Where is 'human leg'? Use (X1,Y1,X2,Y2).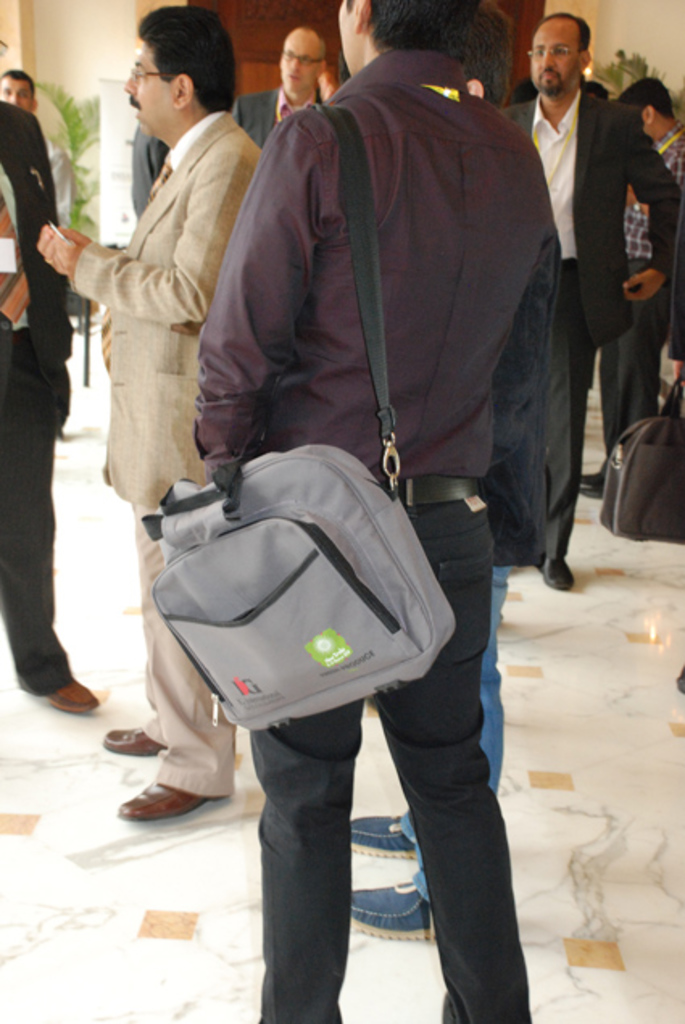
(113,487,230,818).
